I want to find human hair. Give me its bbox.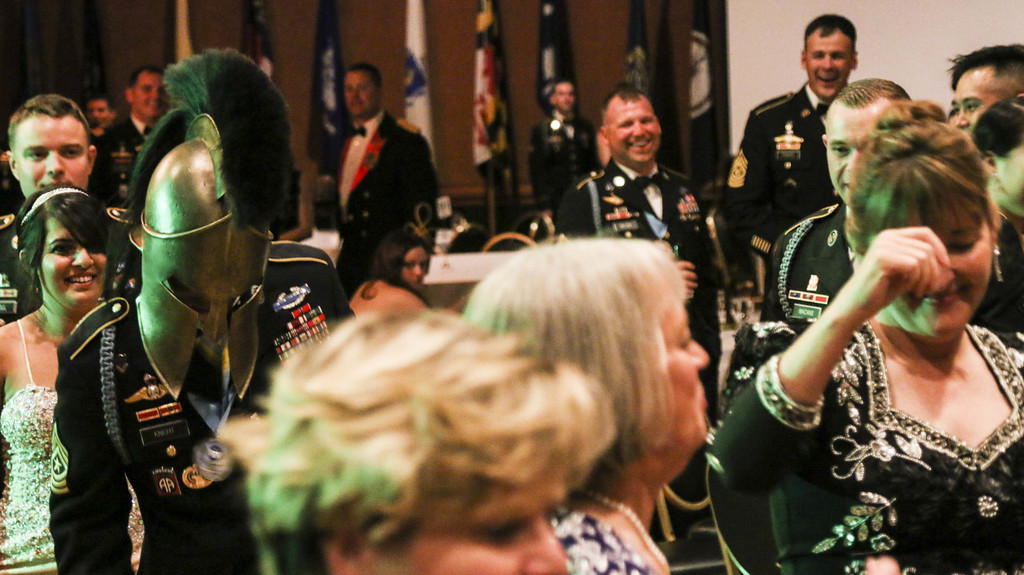
bbox(348, 61, 383, 96).
